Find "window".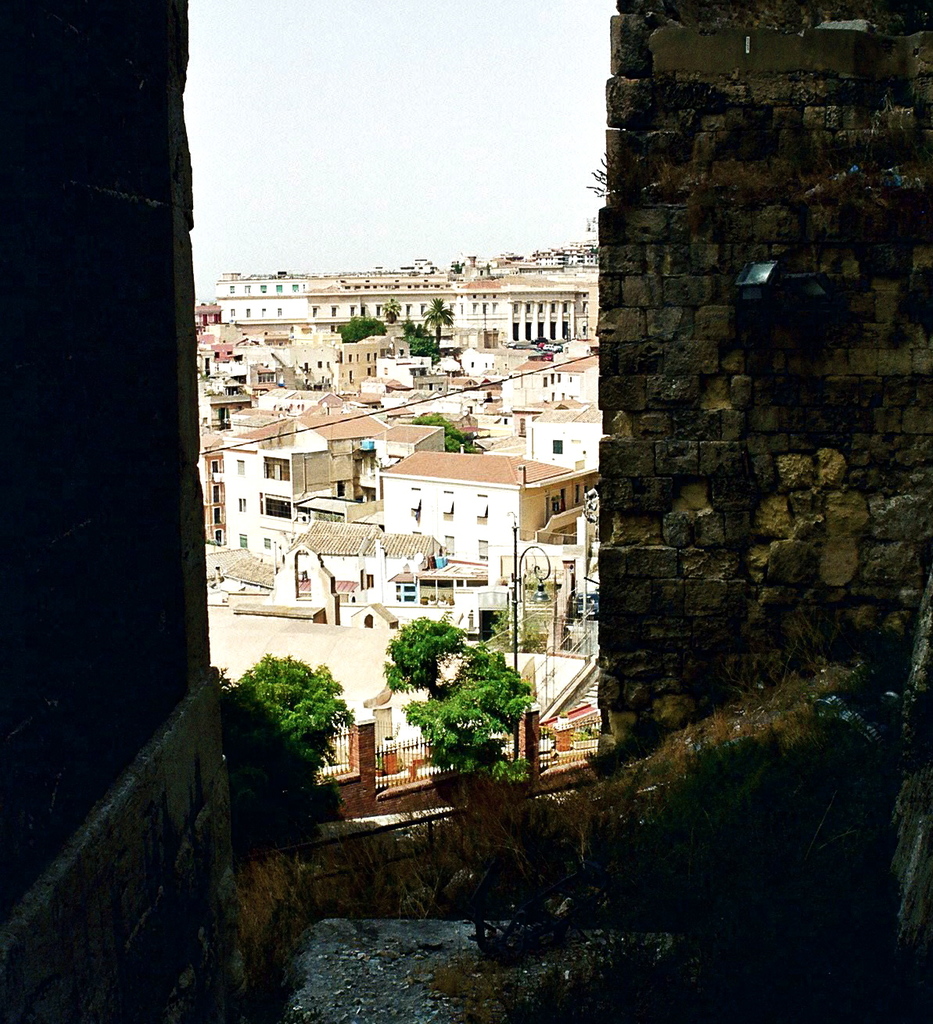
346, 354, 352, 361.
